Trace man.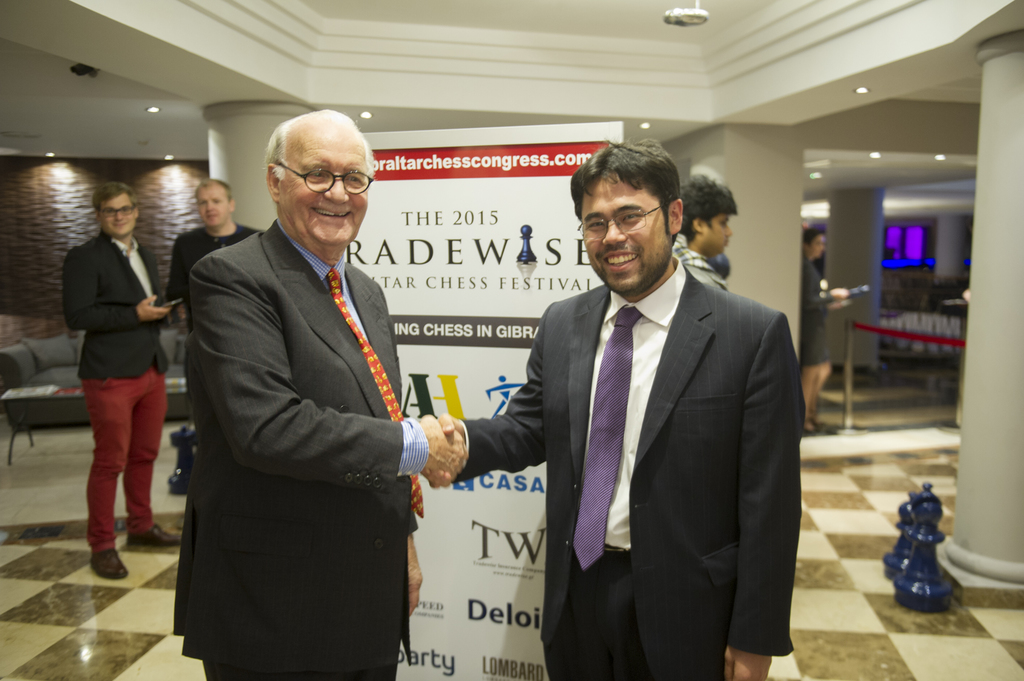
Traced to <box>164,175,264,303</box>.
